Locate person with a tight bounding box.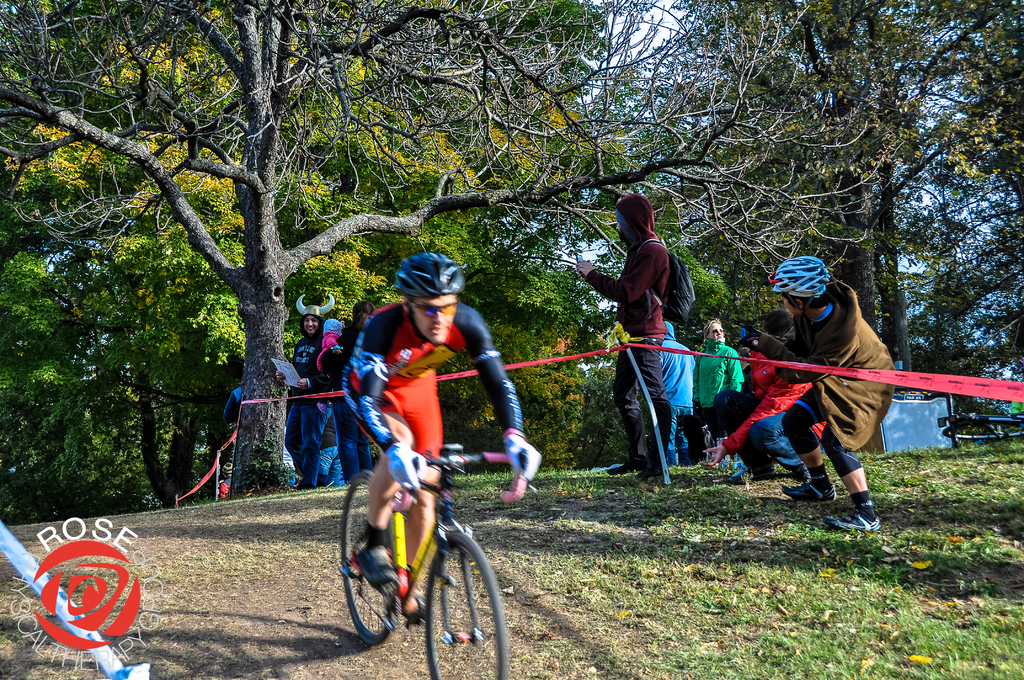
574 194 674 475.
